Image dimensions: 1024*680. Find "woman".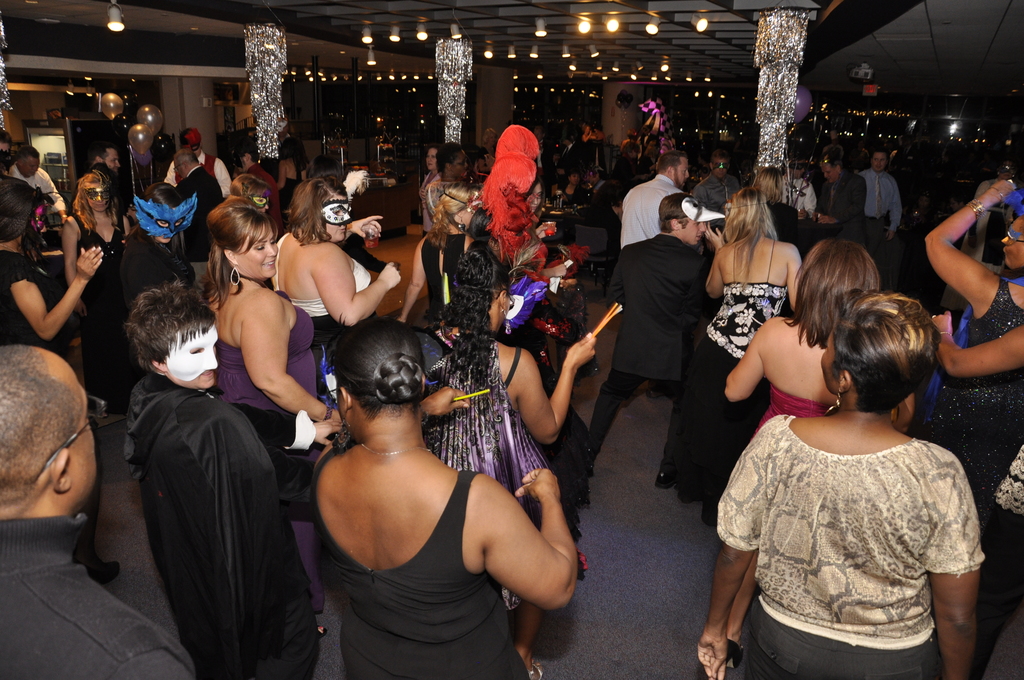
bbox=(0, 172, 104, 581).
